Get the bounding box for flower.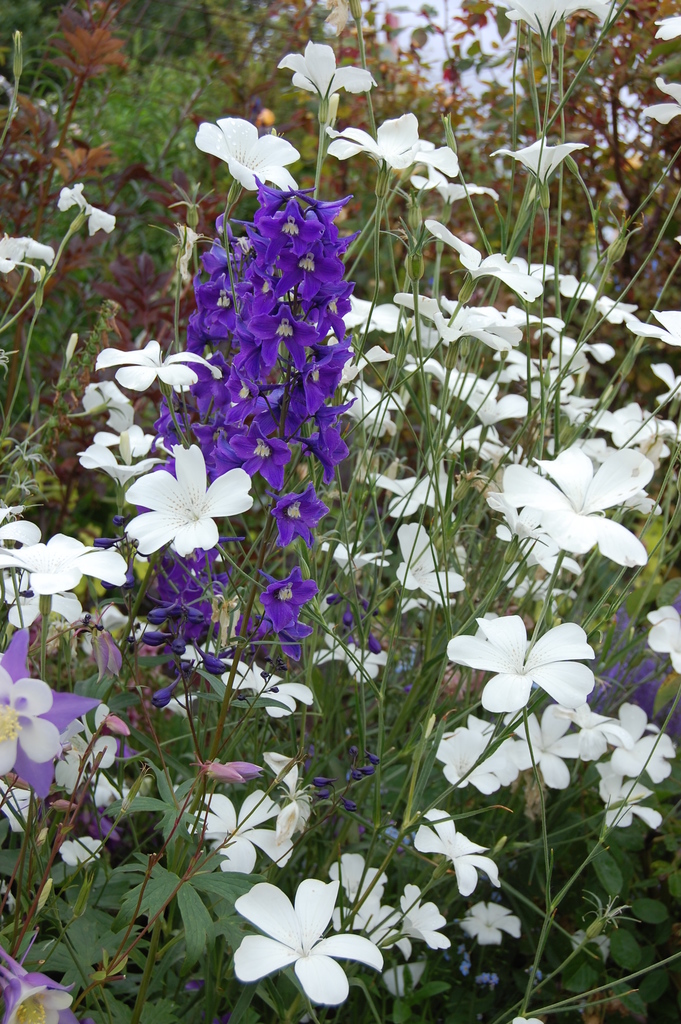
detection(420, 219, 529, 303).
